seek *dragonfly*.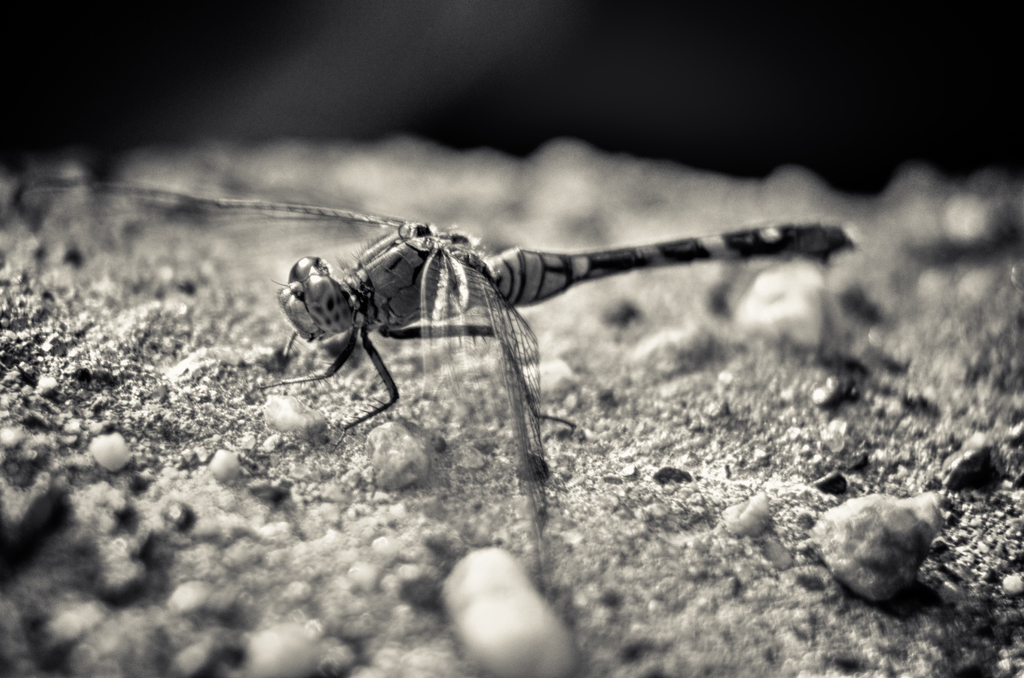
[x1=19, y1=176, x2=861, y2=584].
